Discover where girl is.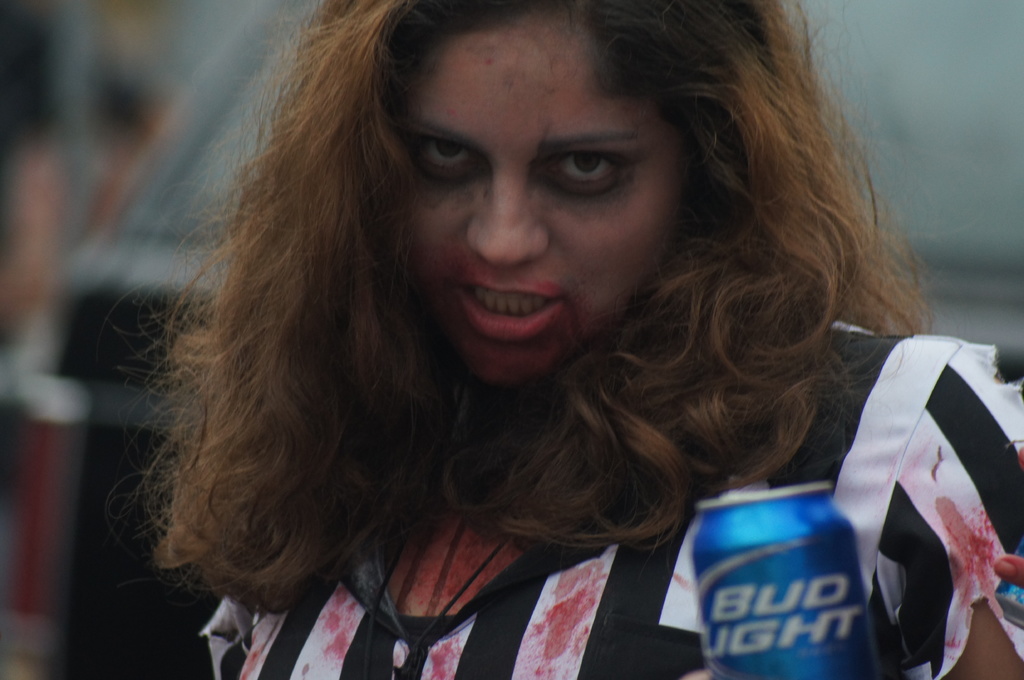
Discovered at {"left": 148, "top": 0, "right": 1023, "bottom": 679}.
